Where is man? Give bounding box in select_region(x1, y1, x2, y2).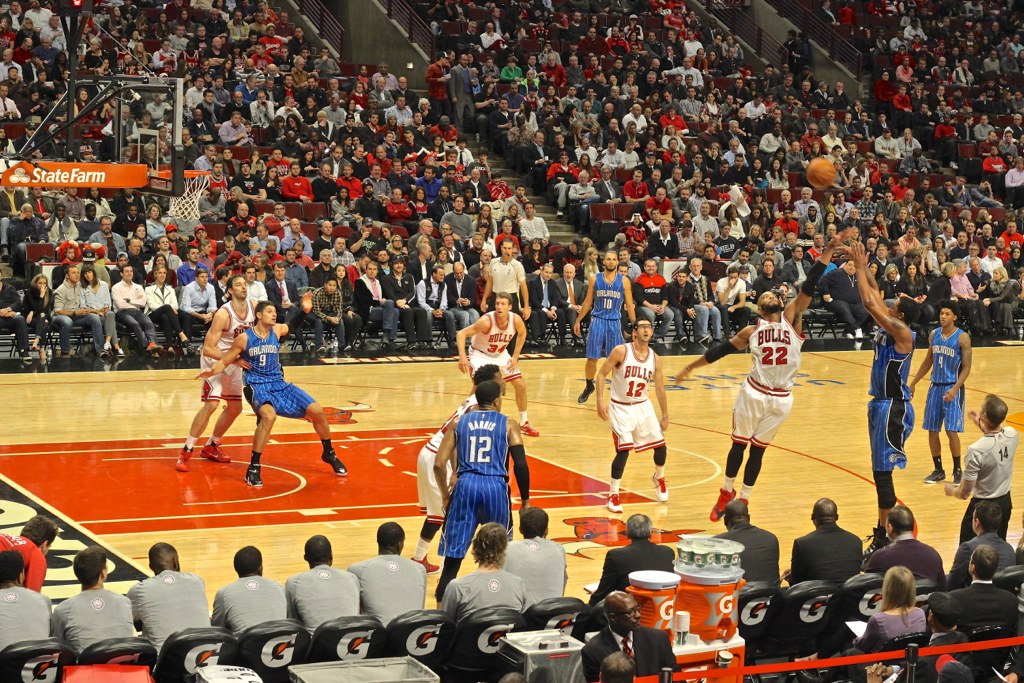
select_region(113, 203, 135, 236).
